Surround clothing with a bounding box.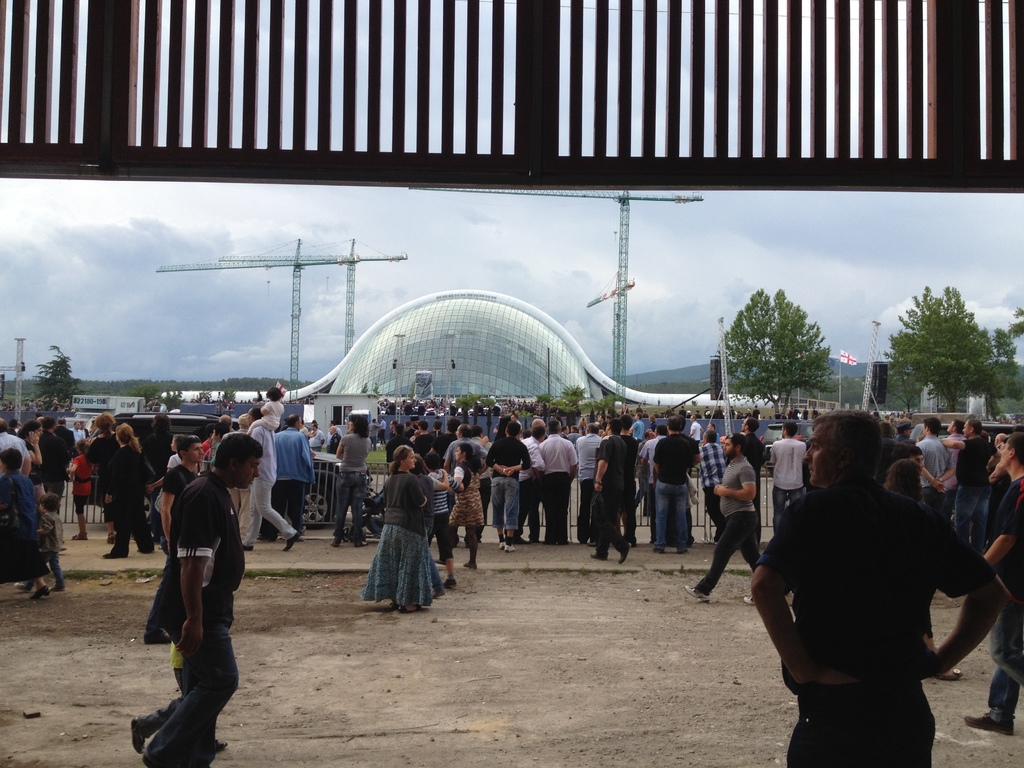
415:474:442:541.
